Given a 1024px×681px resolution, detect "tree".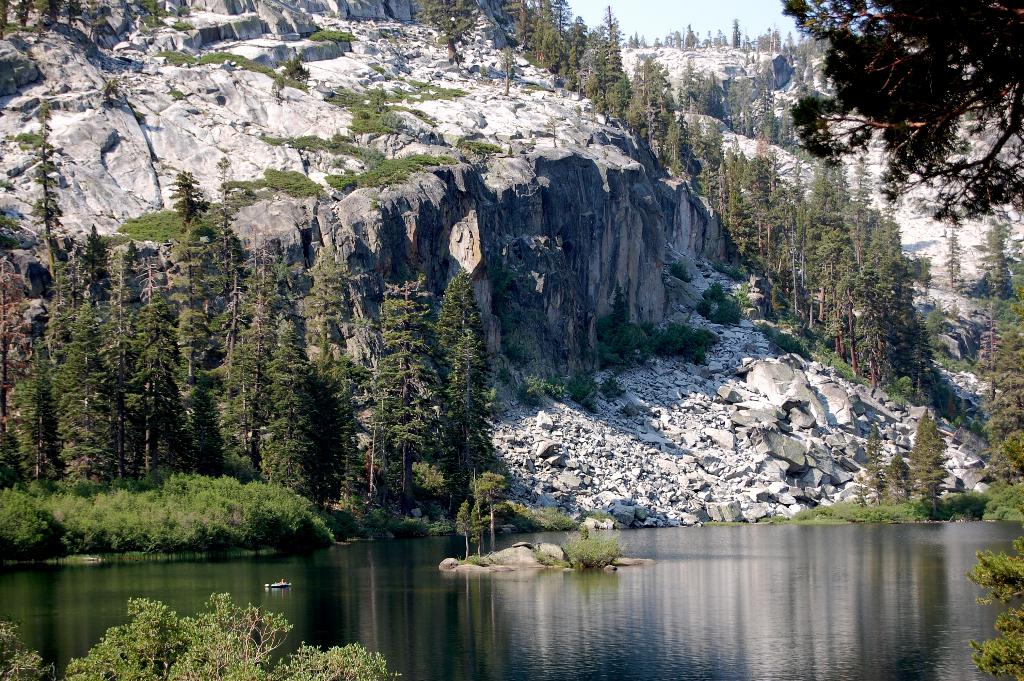
<box>780,0,1023,230</box>.
